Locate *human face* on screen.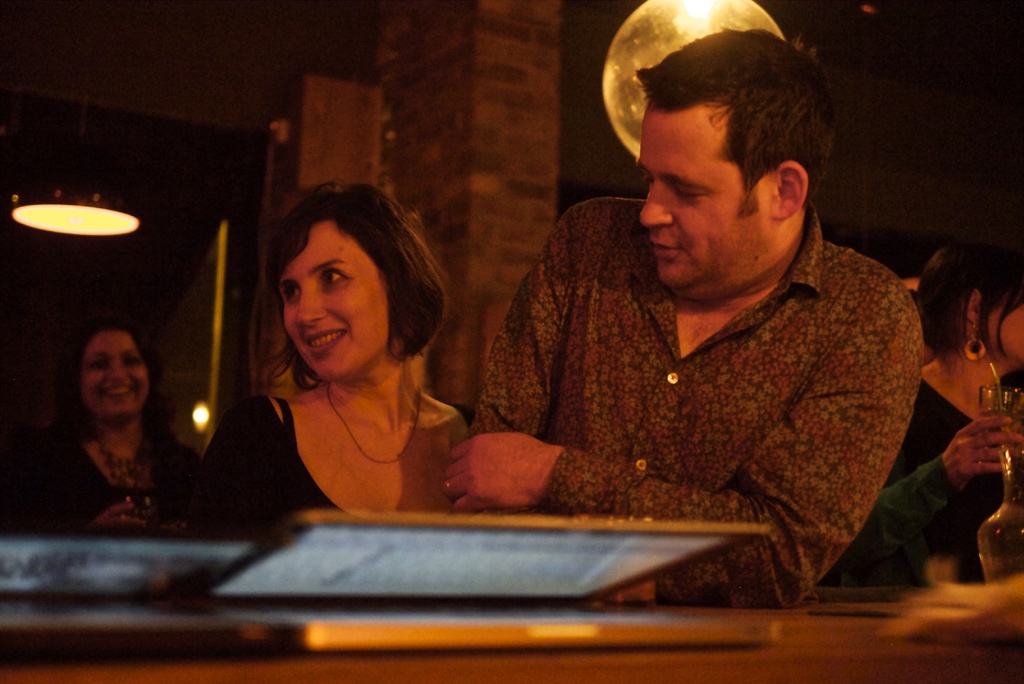
On screen at {"x1": 638, "y1": 108, "x2": 772, "y2": 297}.
